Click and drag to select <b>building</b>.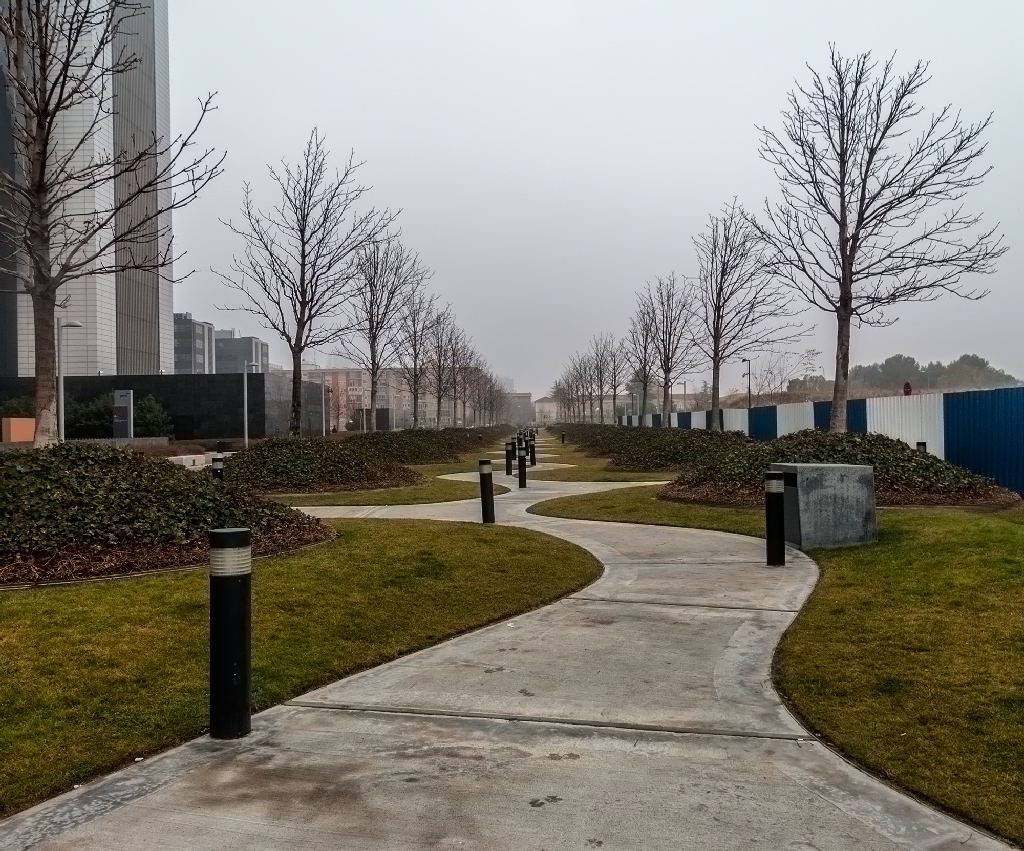
Selection: (x1=209, y1=332, x2=270, y2=375).
